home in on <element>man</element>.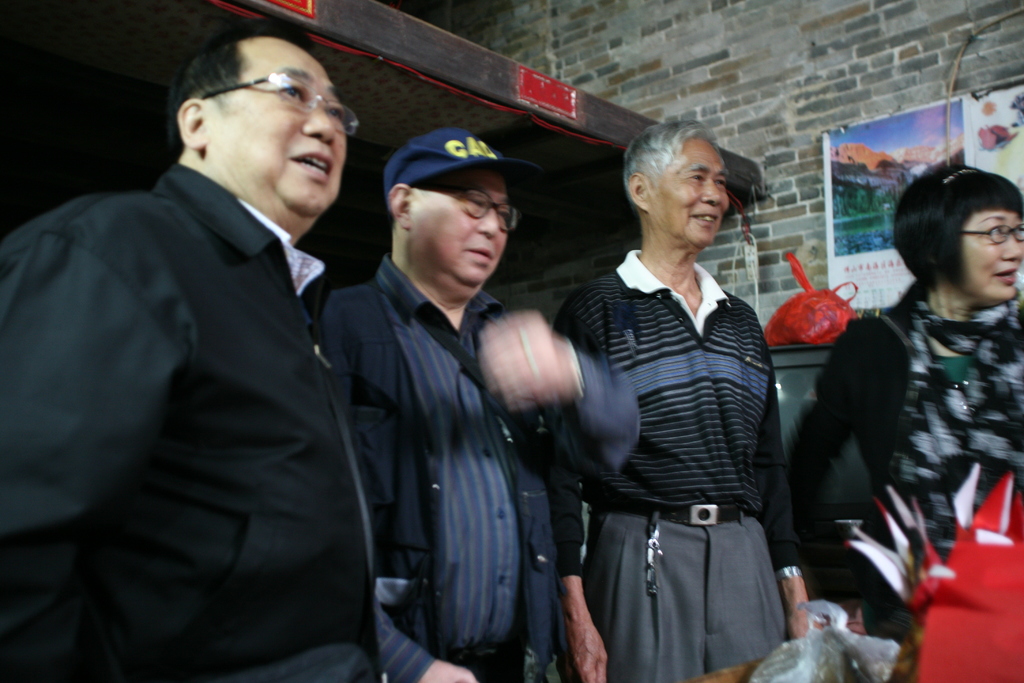
Homed in at bbox=[311, 127, 641, 682].
